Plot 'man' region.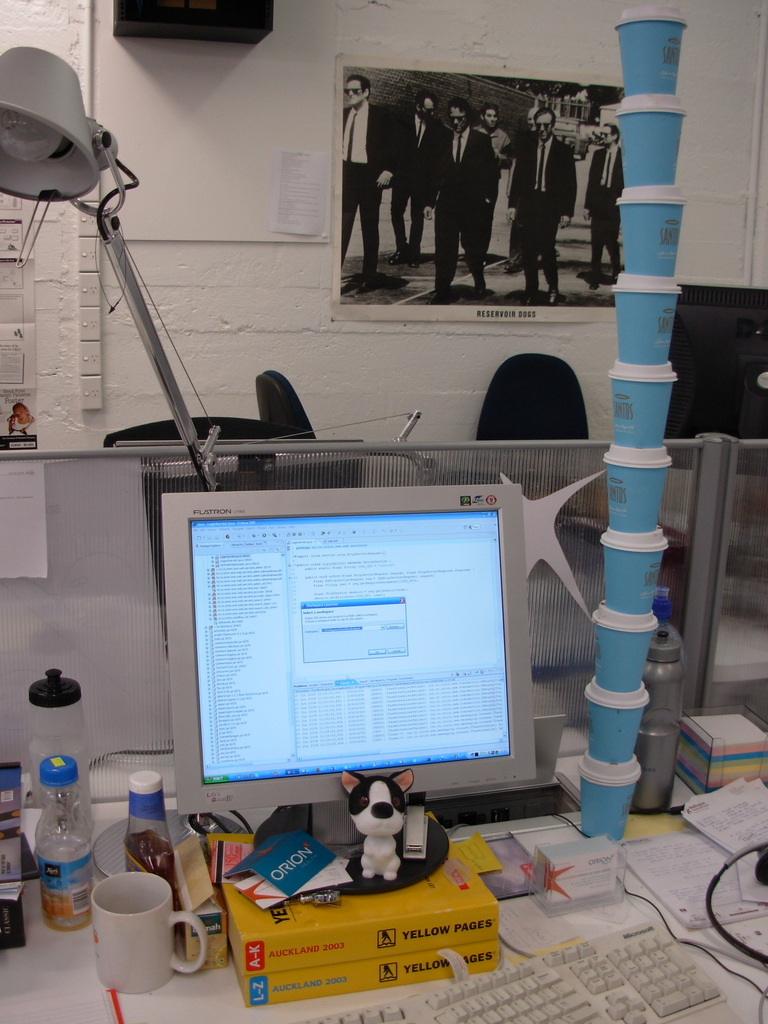
Plotted at x1=472, y1=105, x2=515, y2=258.
